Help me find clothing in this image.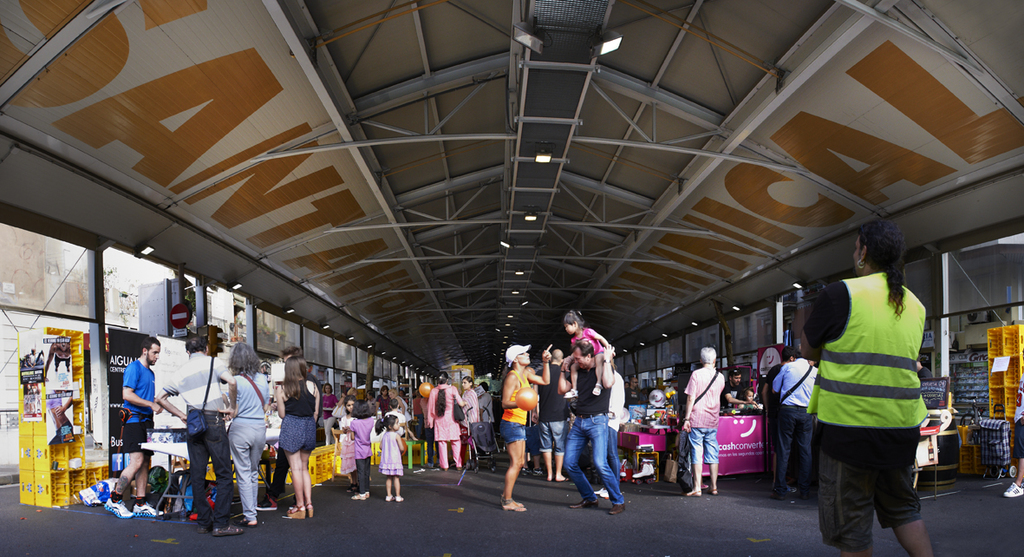
Found it: select_region(122, 357, 153, 453).
